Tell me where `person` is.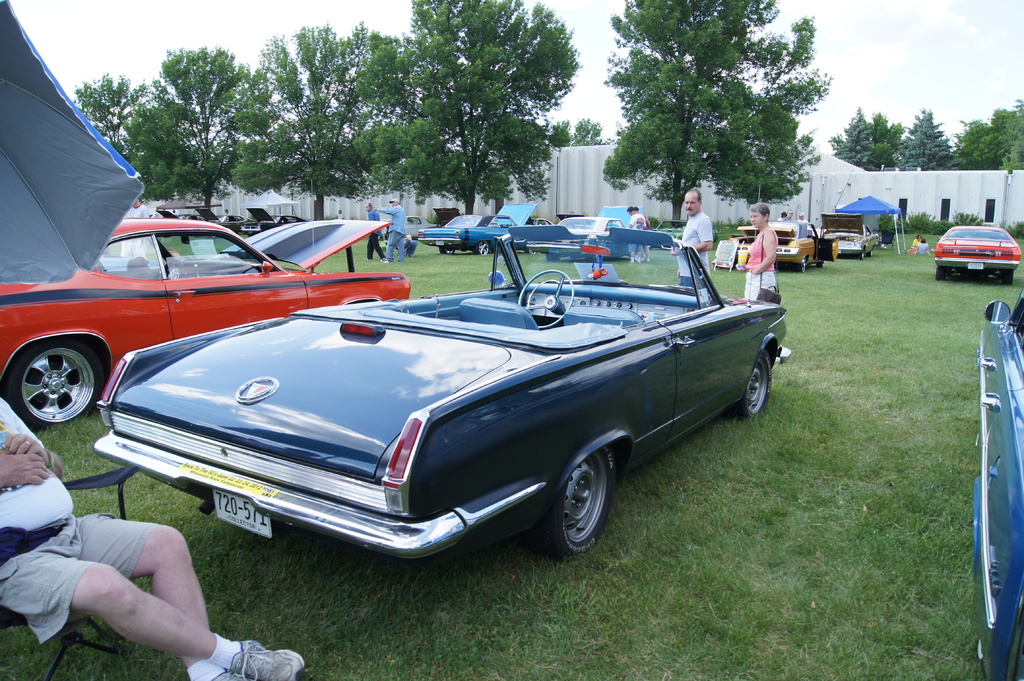
`person` is at <box>373,196,412,267</box>.
